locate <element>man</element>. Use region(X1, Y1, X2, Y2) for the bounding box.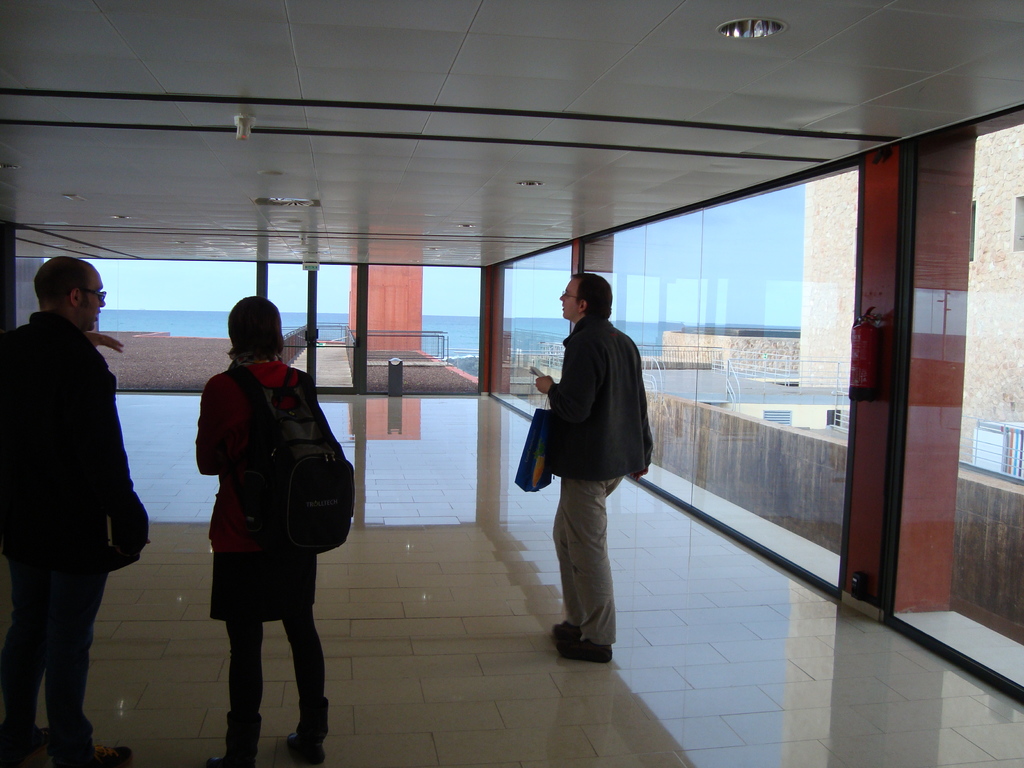
region(534, 273, 650, 659).
